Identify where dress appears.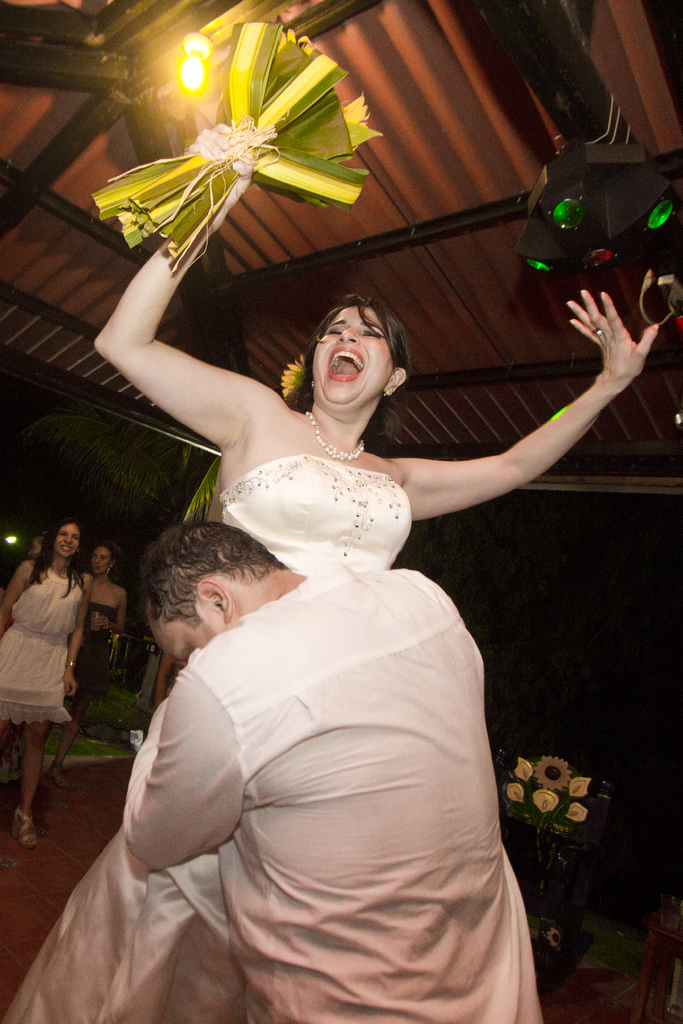
Appears at <bbox>1, 454, 415, 1023</bbox>.
